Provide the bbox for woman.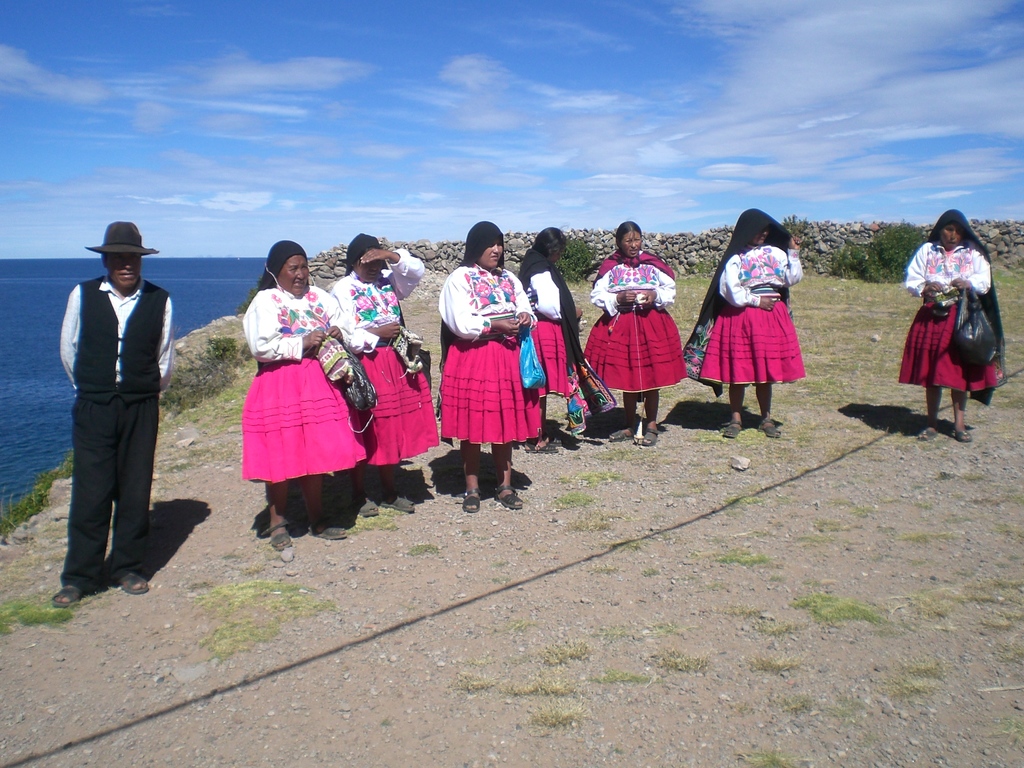
bbox(432, 219, 548, 519).
